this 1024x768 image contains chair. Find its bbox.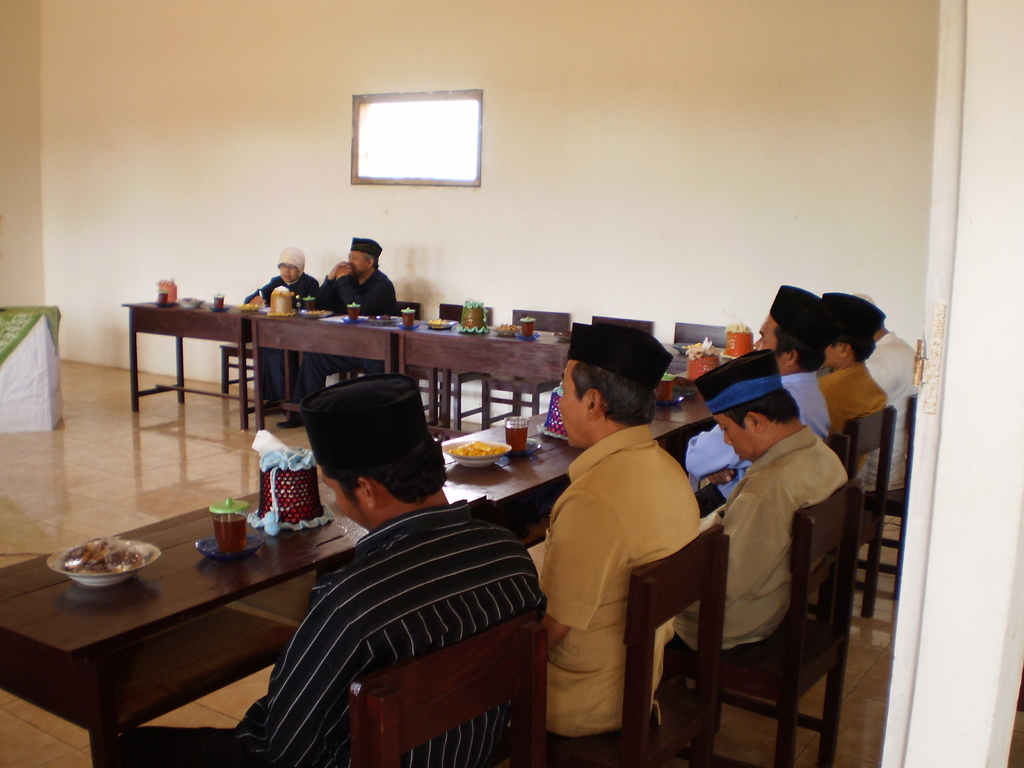
select_region(676, 321, 730, 348).
